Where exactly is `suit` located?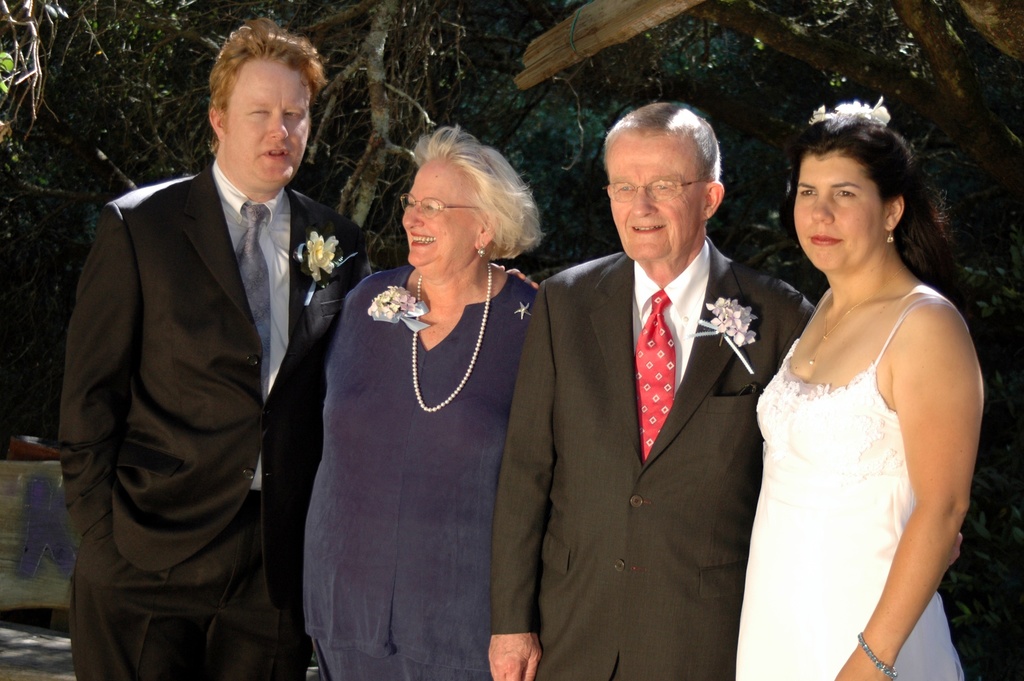
Its bounding box is [64,18,351,680].
